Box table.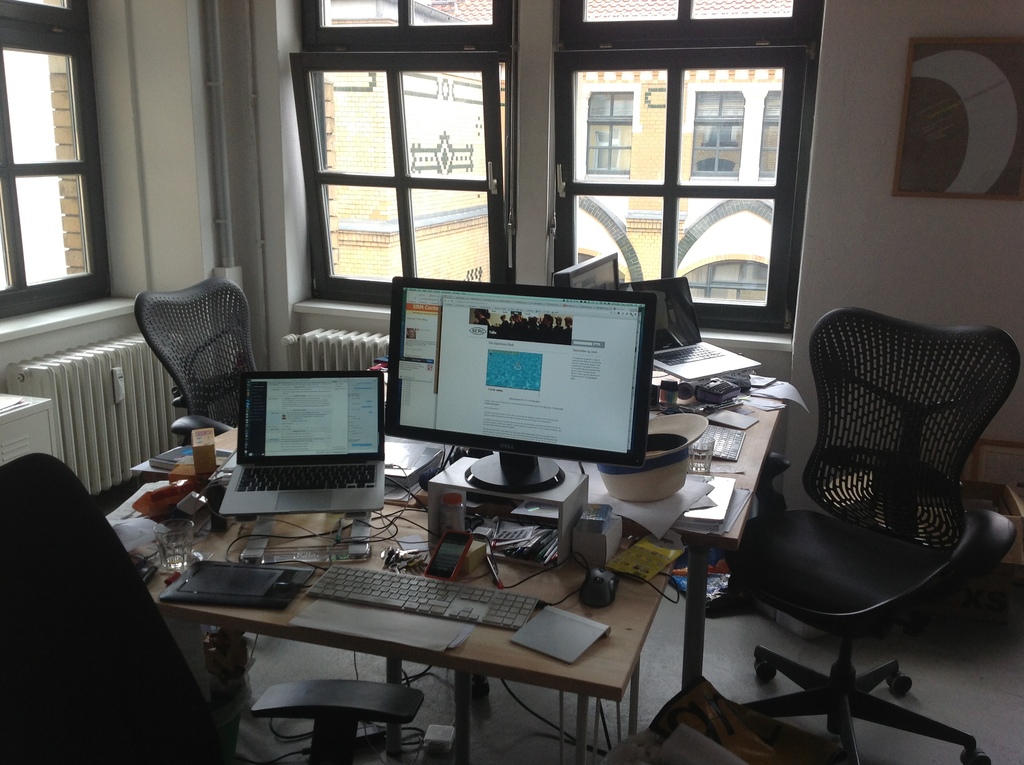
detection(156, 473, 696, 761).
